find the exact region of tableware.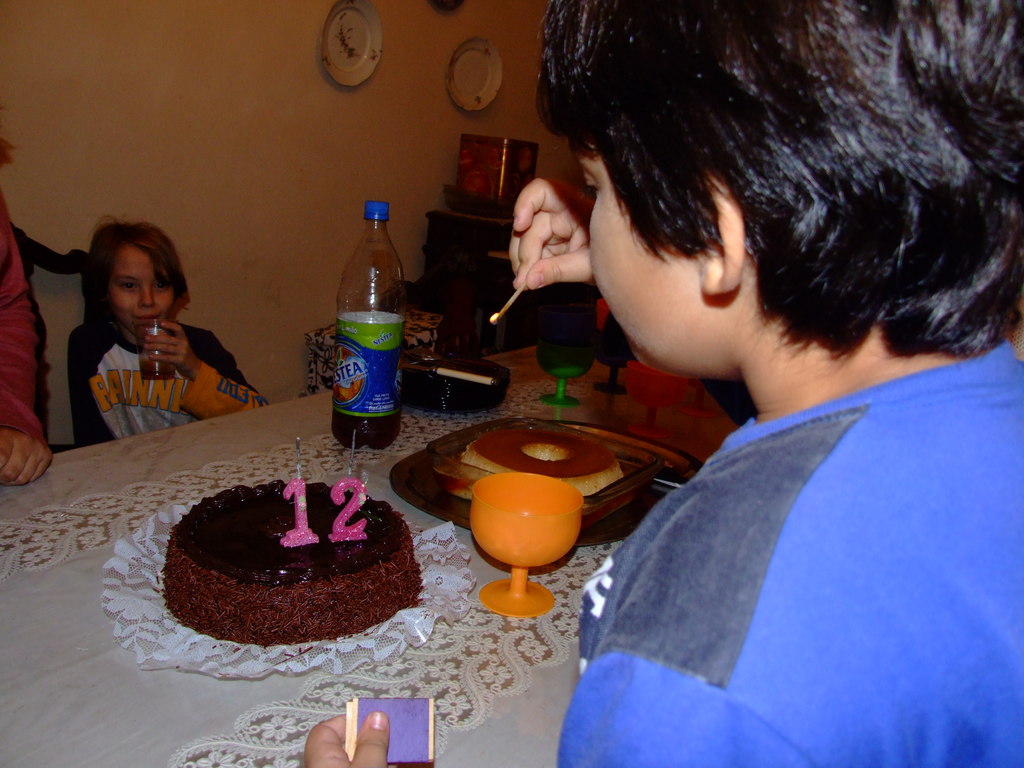
Exact region: 468, 470, 584, 619.
